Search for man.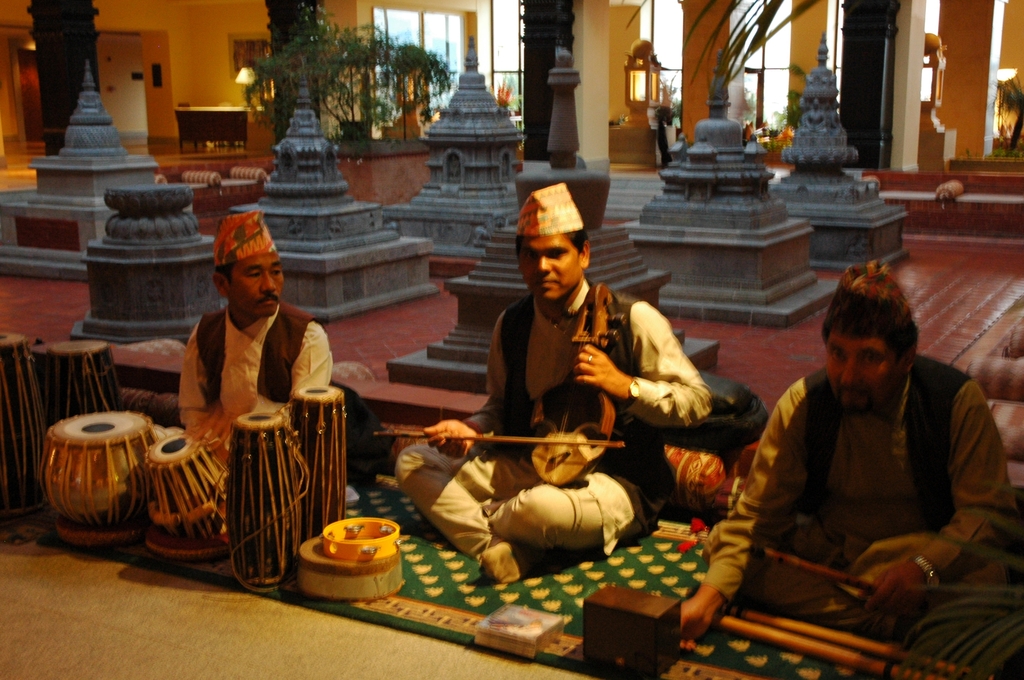
Found at bbox=(392, 184, 712, 578).
